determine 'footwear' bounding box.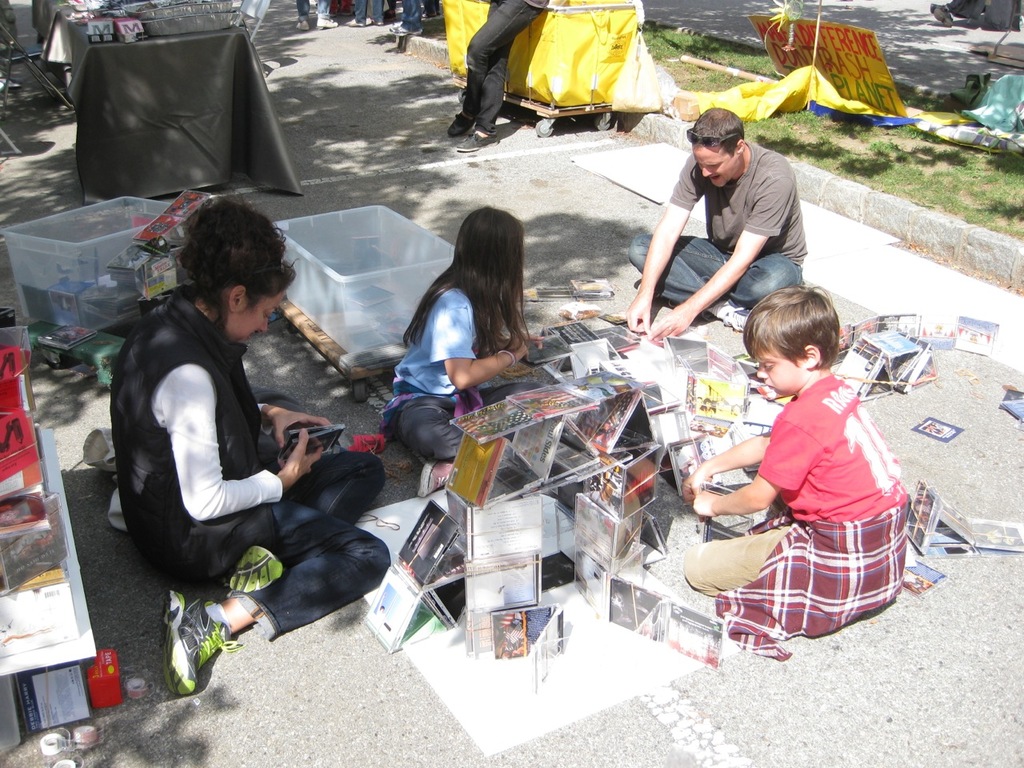
Determined: bbox(727, 305, 747, 330).
